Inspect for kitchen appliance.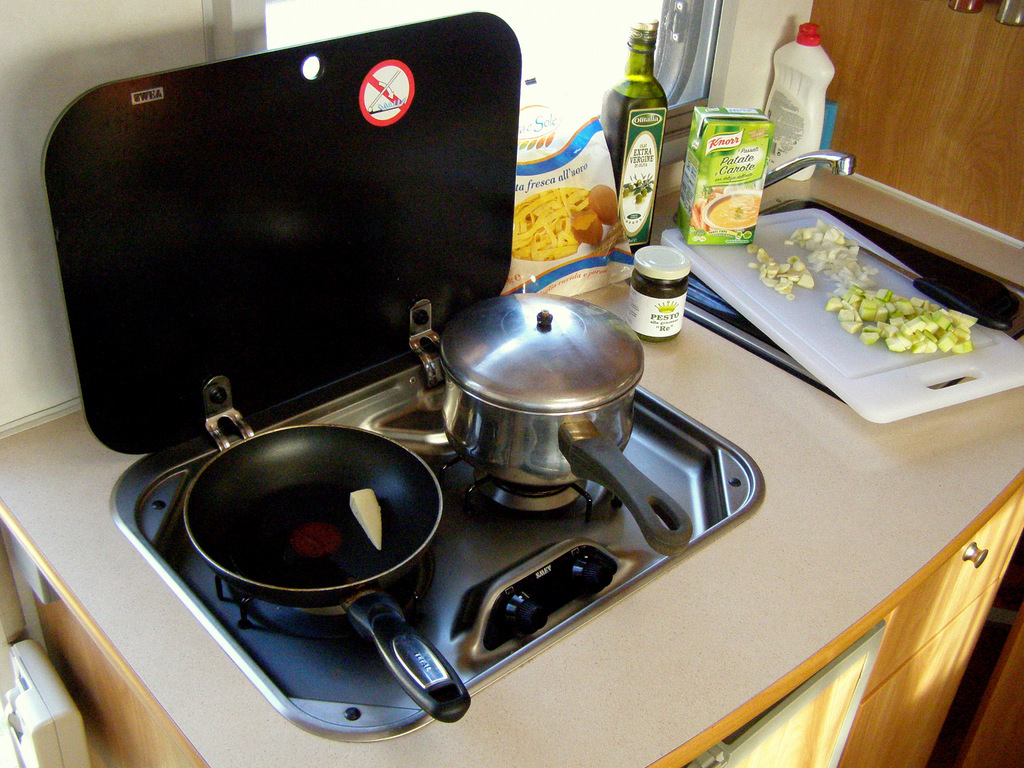
Inspection: detection(438, 287, 694, 554).
